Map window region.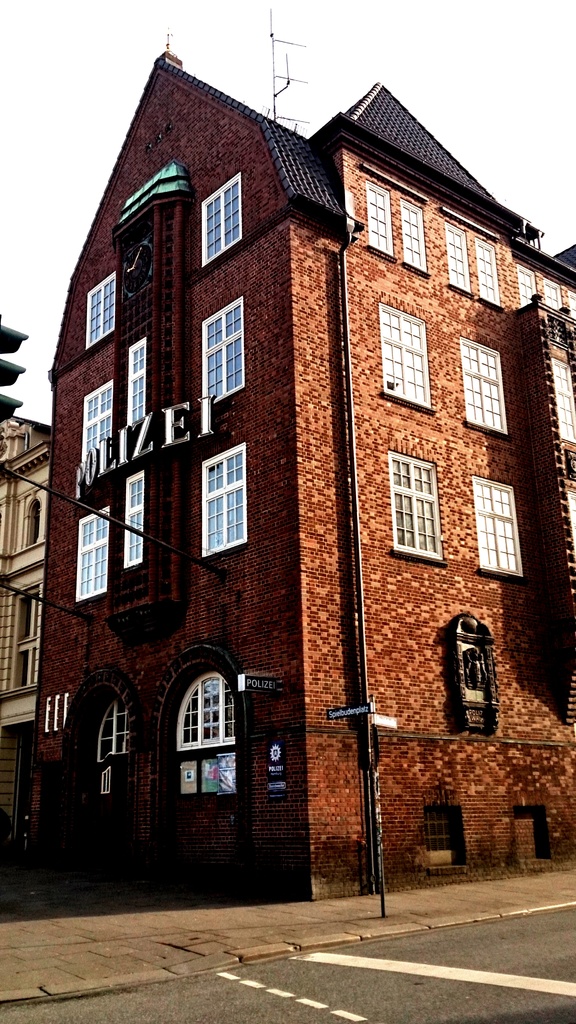
Mapped to [x1=552, y1=359, x2=575, y2=448].
